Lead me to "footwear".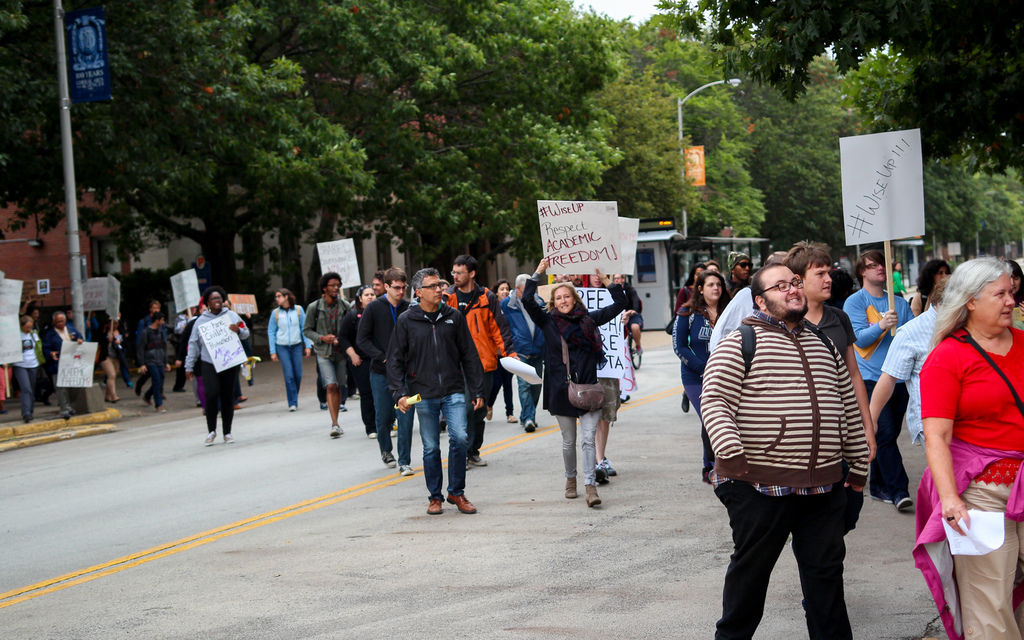
Lead to 205:428:216:444.
